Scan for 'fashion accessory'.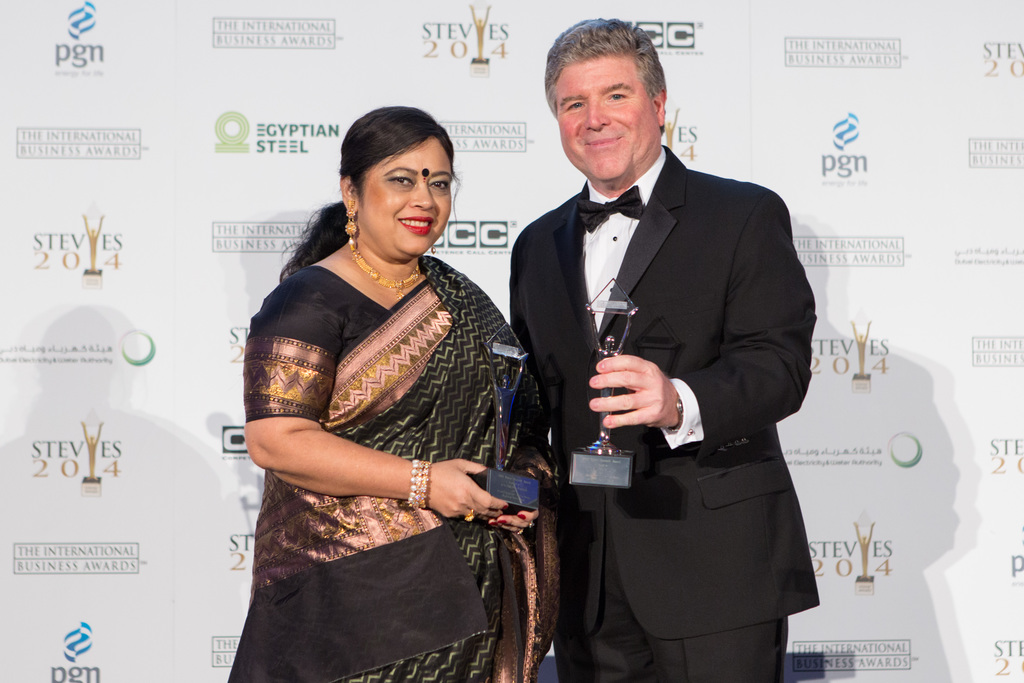
Scan result: <box>528,521,536,531</box>.
